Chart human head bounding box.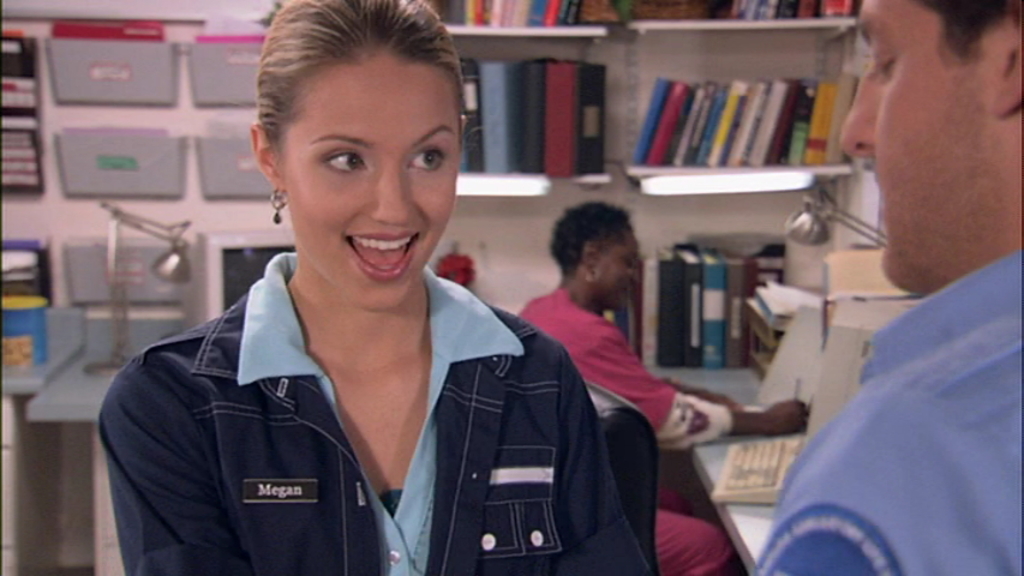
Charted: 855 7 1010 260.
